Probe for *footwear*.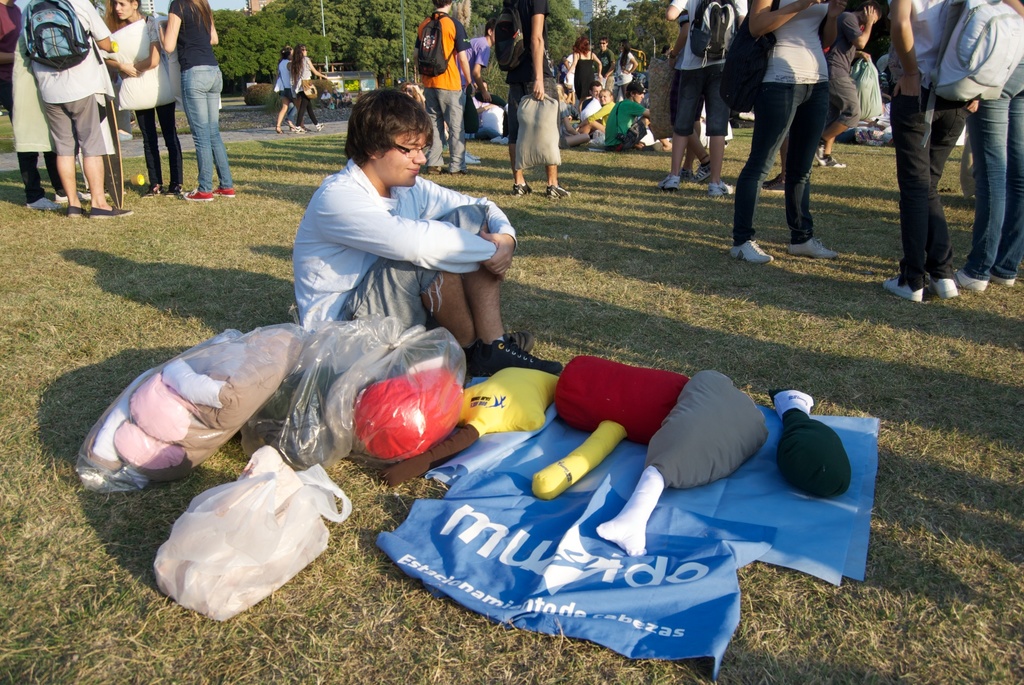
Probe result: 548/185/570/195.
